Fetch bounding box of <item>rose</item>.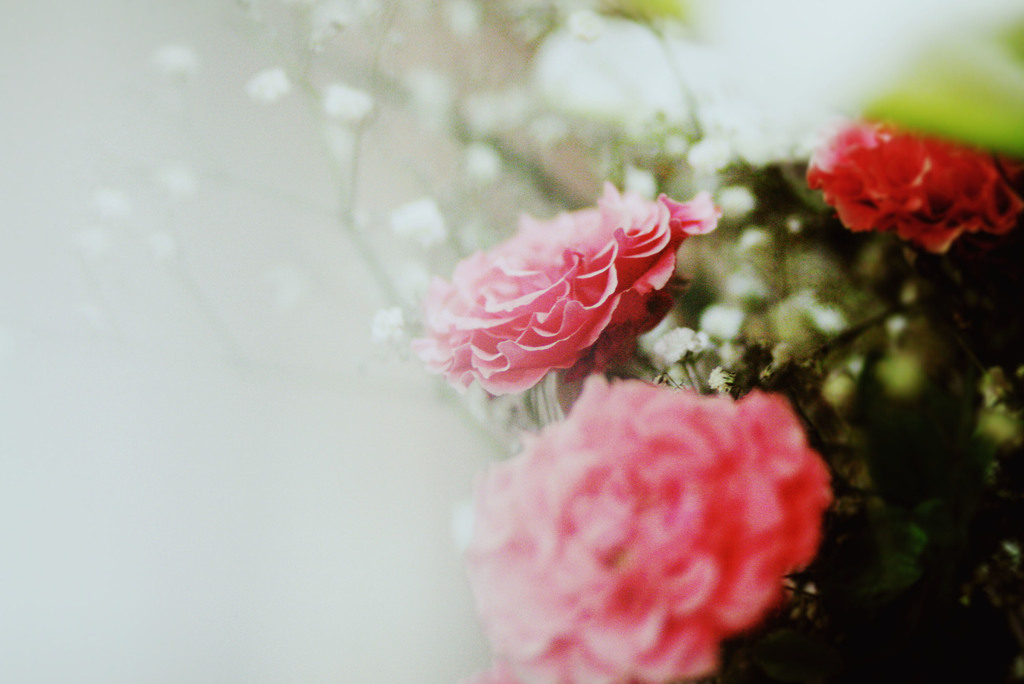
Bbox: {"x1": 803, "y1": 116, "x2": 1023, "y2": 252}.
